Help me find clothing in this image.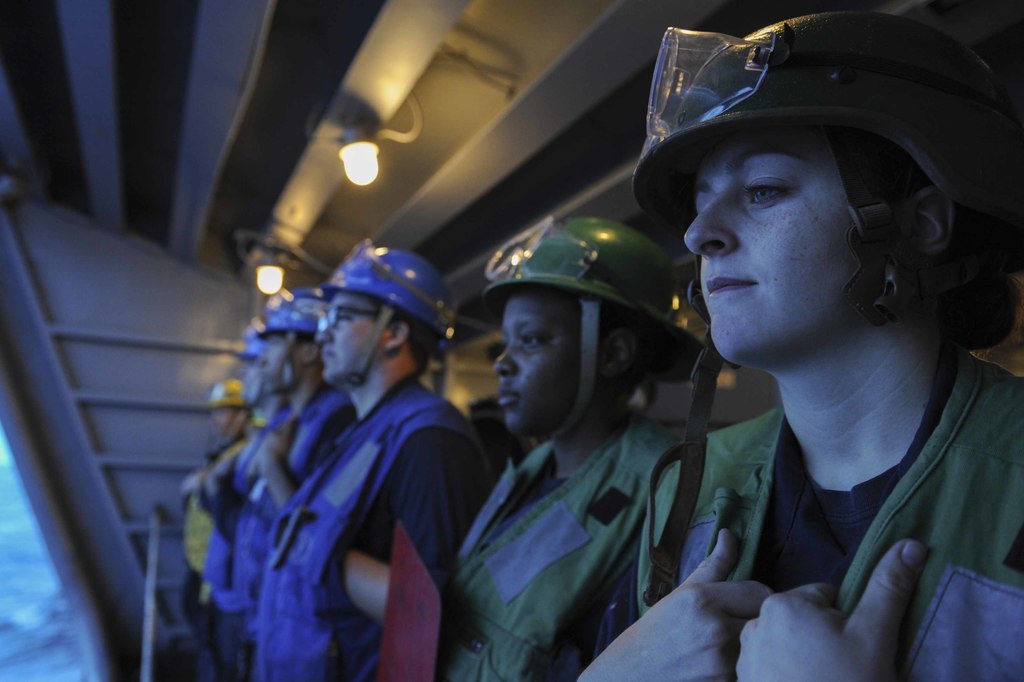
Found it: (x1=252, y1=373, x2=491, y2=681).
